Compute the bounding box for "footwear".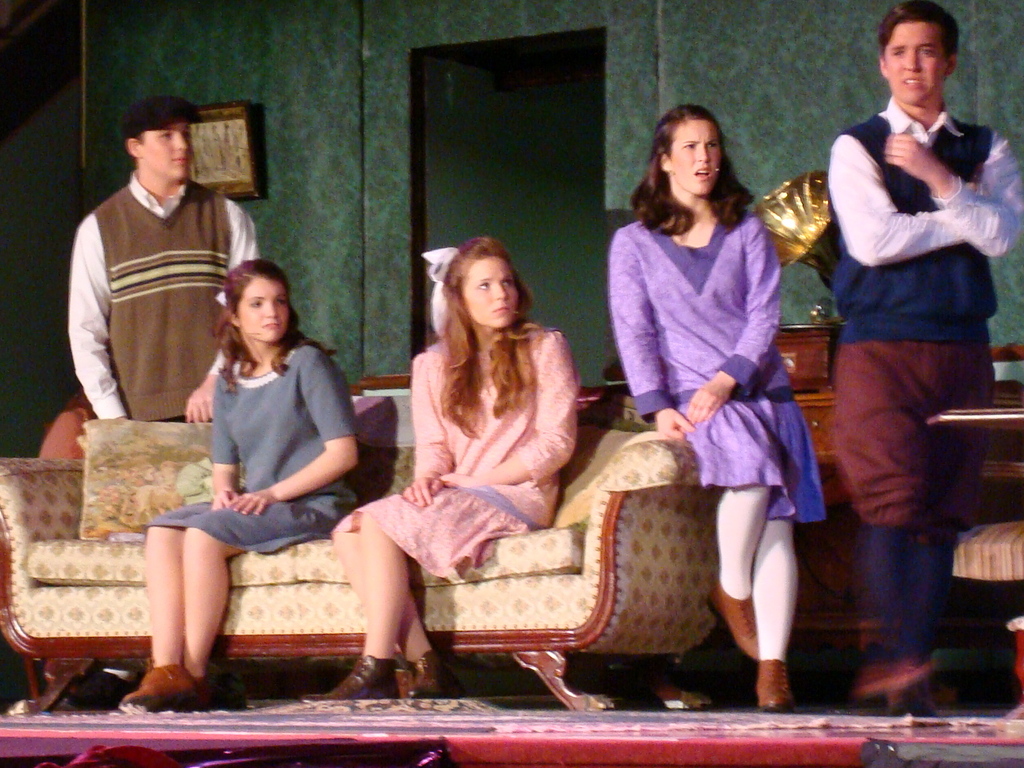
717/582/762/664.
